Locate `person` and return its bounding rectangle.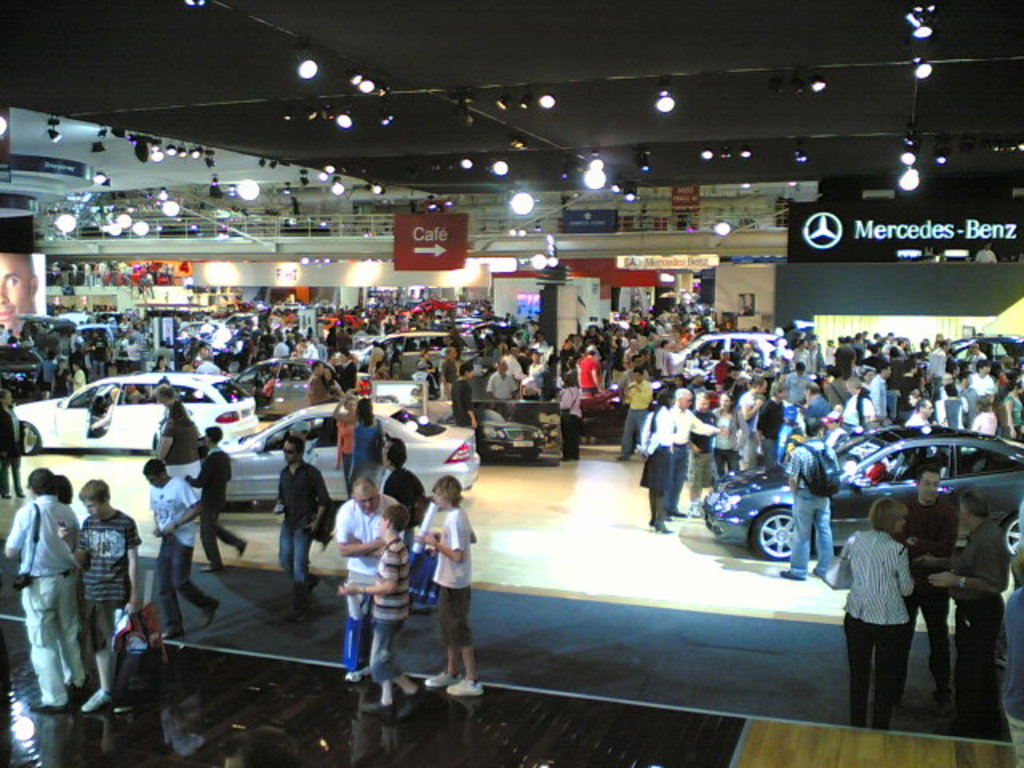
[898, 453, 962, 723].
